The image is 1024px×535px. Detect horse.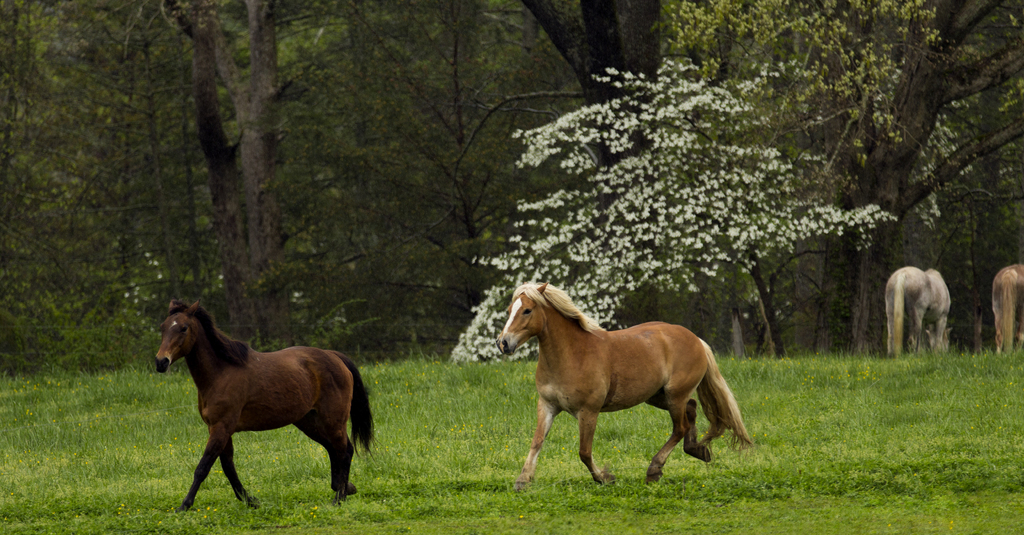
Detection: bbox=[495, 277, 751, 488].
